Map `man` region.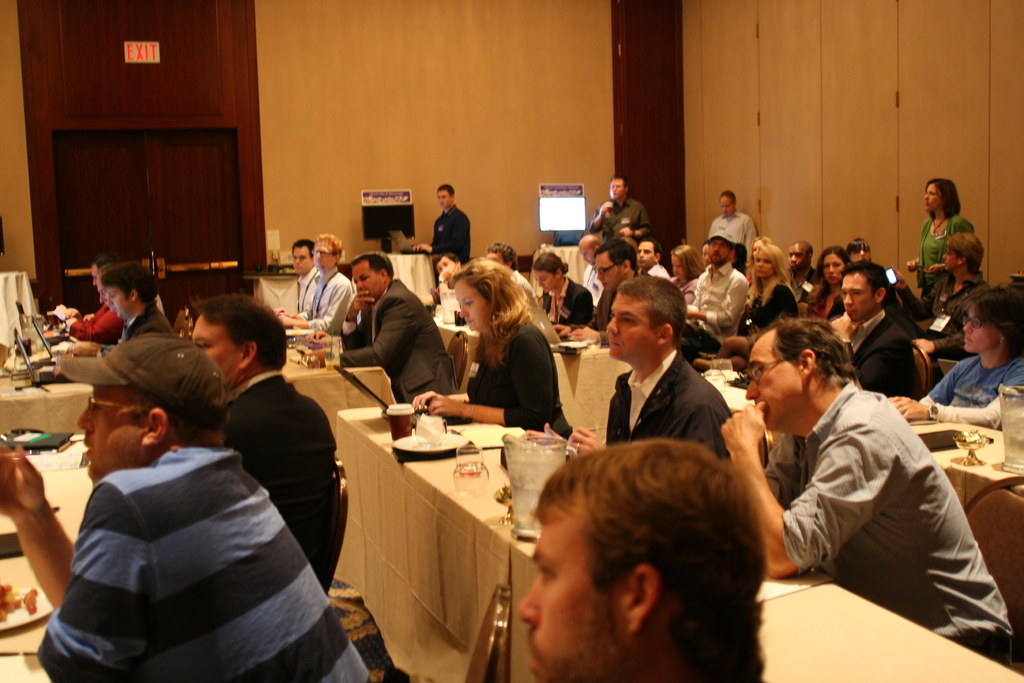
Mapped to bbox(550, 235, 646, 348).
